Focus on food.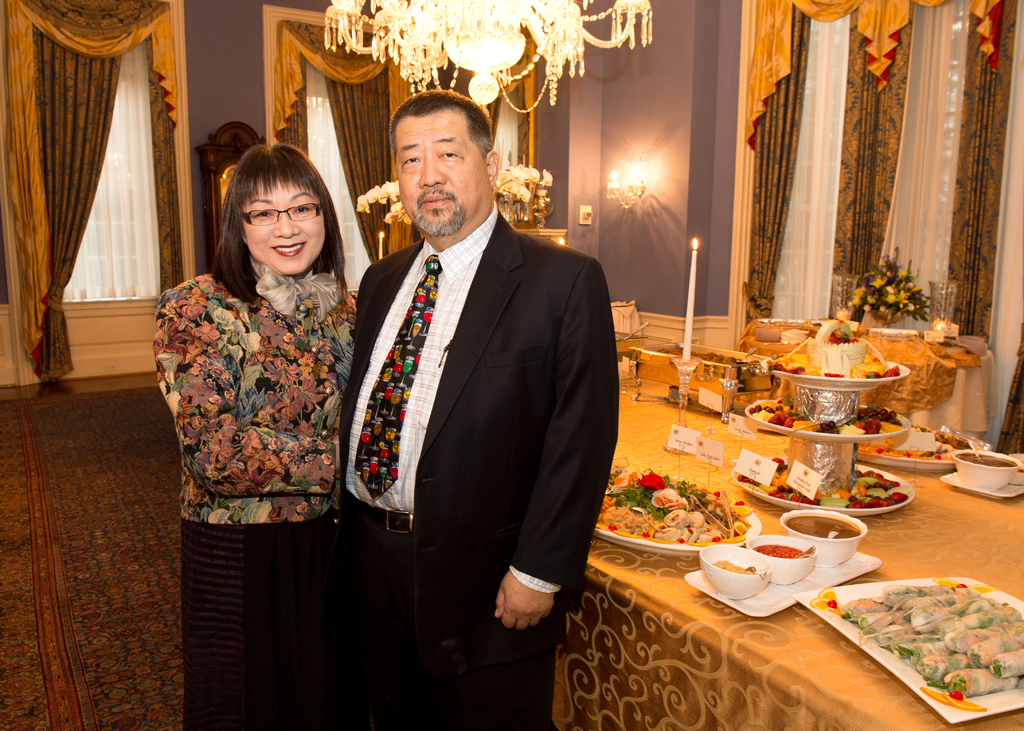
Focused at [left=712, top=558, right=757, bottom=575].
